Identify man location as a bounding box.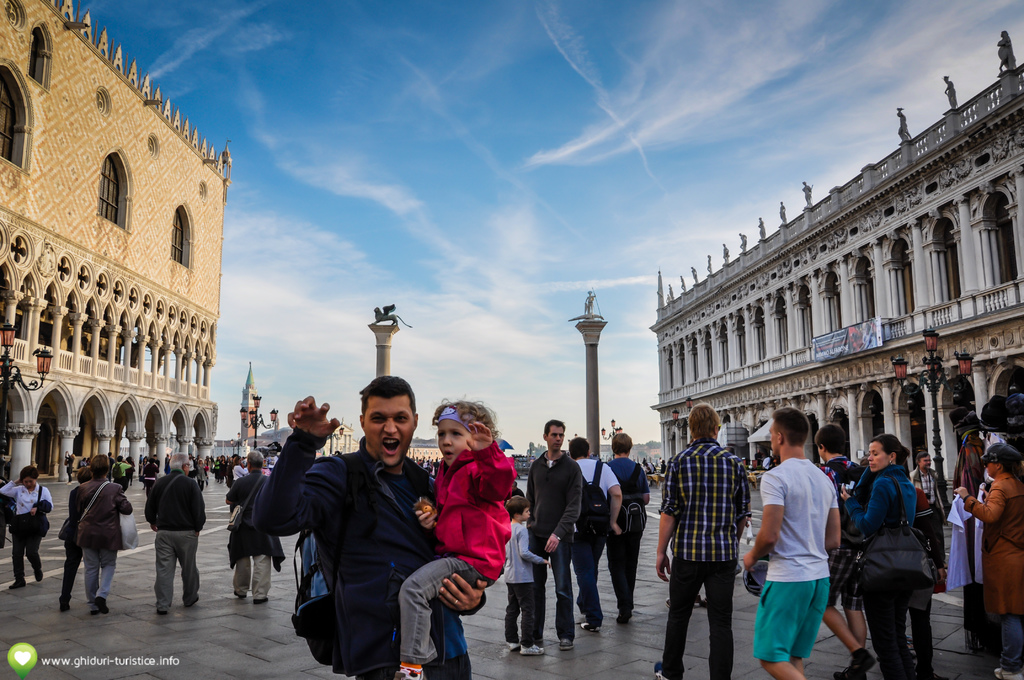
l=566, t=433, r=625, b=631.
